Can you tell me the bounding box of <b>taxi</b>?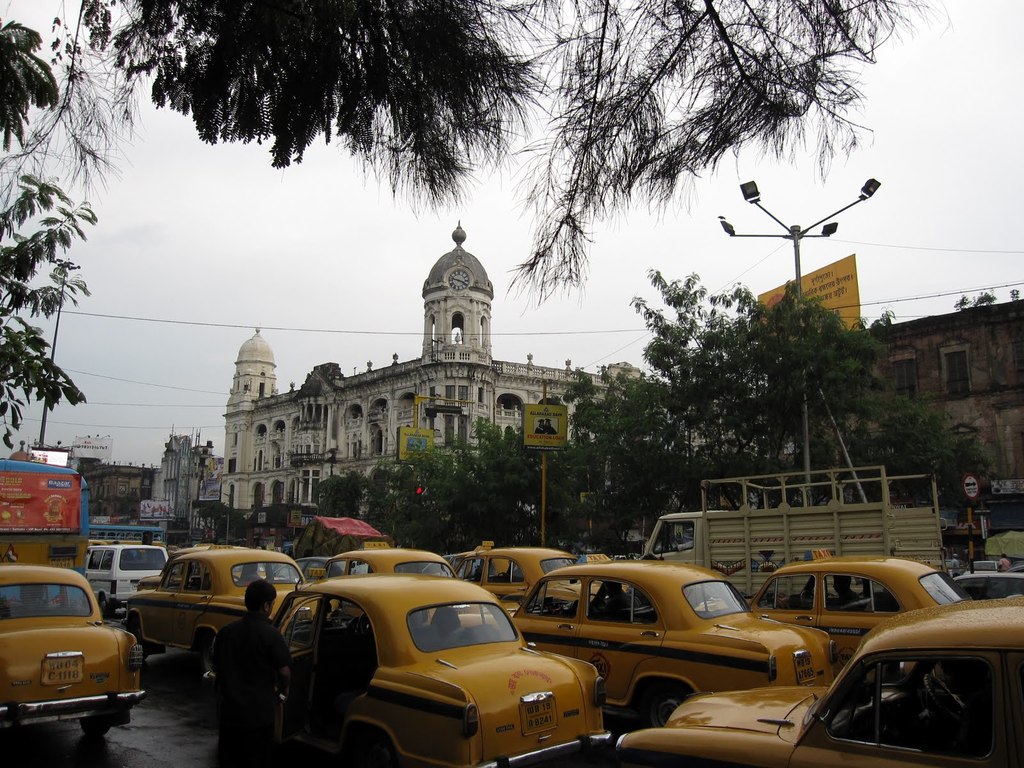
x1=273, y1=572, x2=610, y2=767.
